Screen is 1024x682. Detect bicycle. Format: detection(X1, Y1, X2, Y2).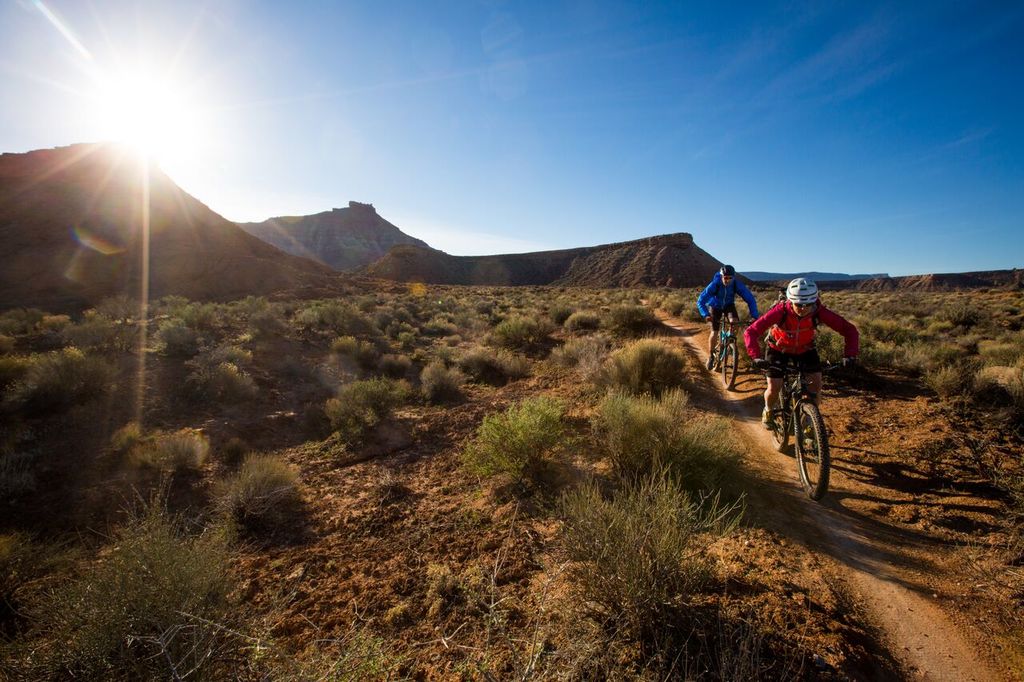
detection(755, 332, 850, 492).
